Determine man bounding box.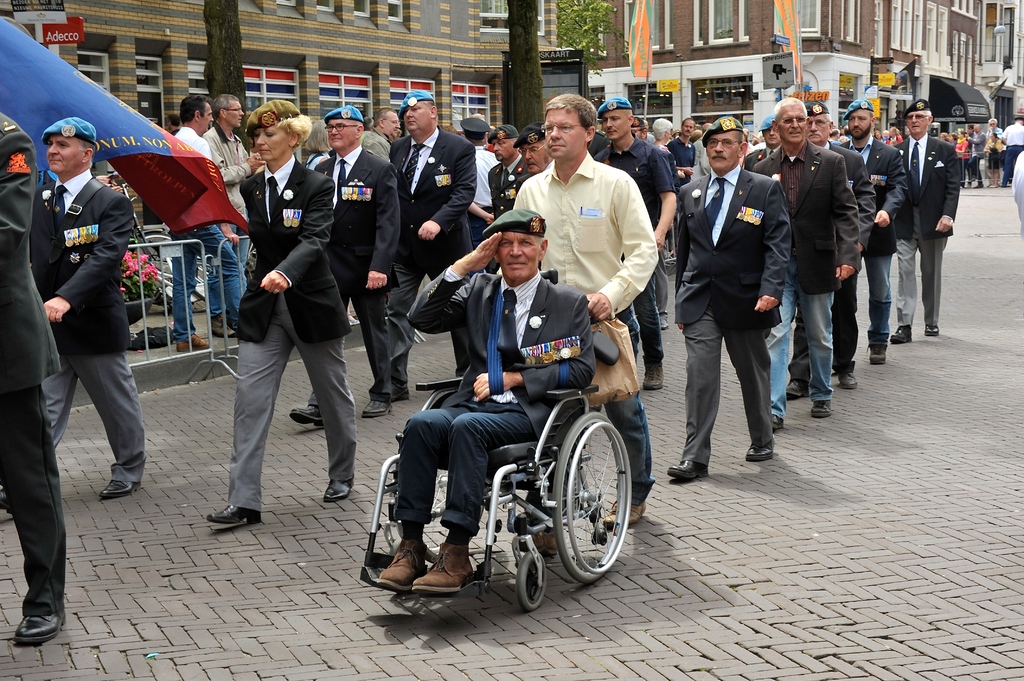
Determined: {"left": 289, "top": 105, "right": 399, "bottom": 424}.
